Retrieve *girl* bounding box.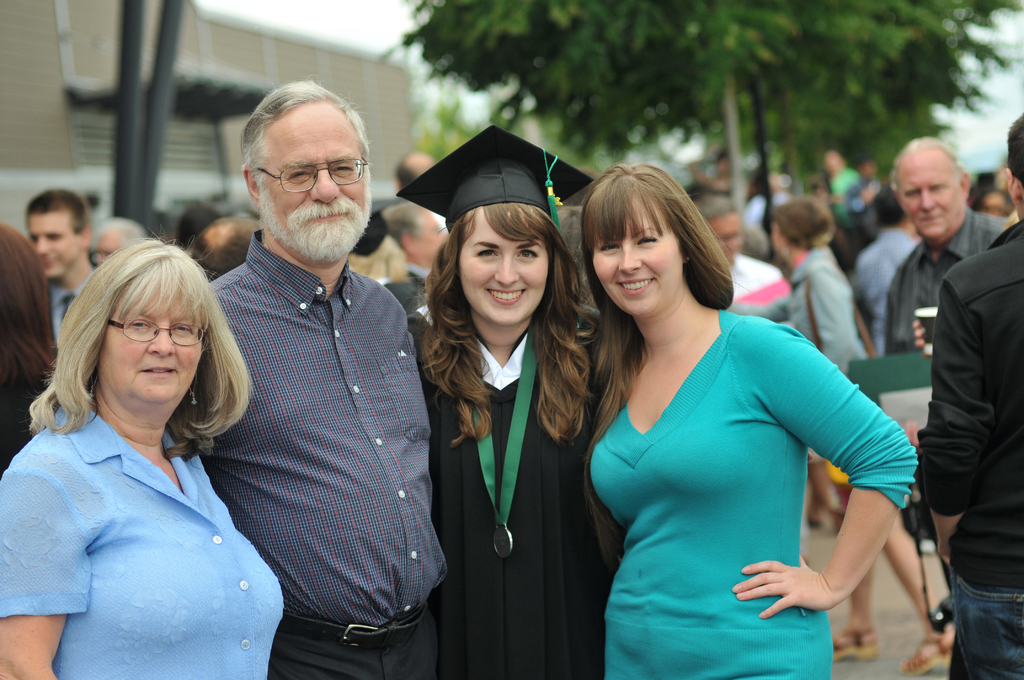
Bounding box: detection(409, 125, 632, 679).
